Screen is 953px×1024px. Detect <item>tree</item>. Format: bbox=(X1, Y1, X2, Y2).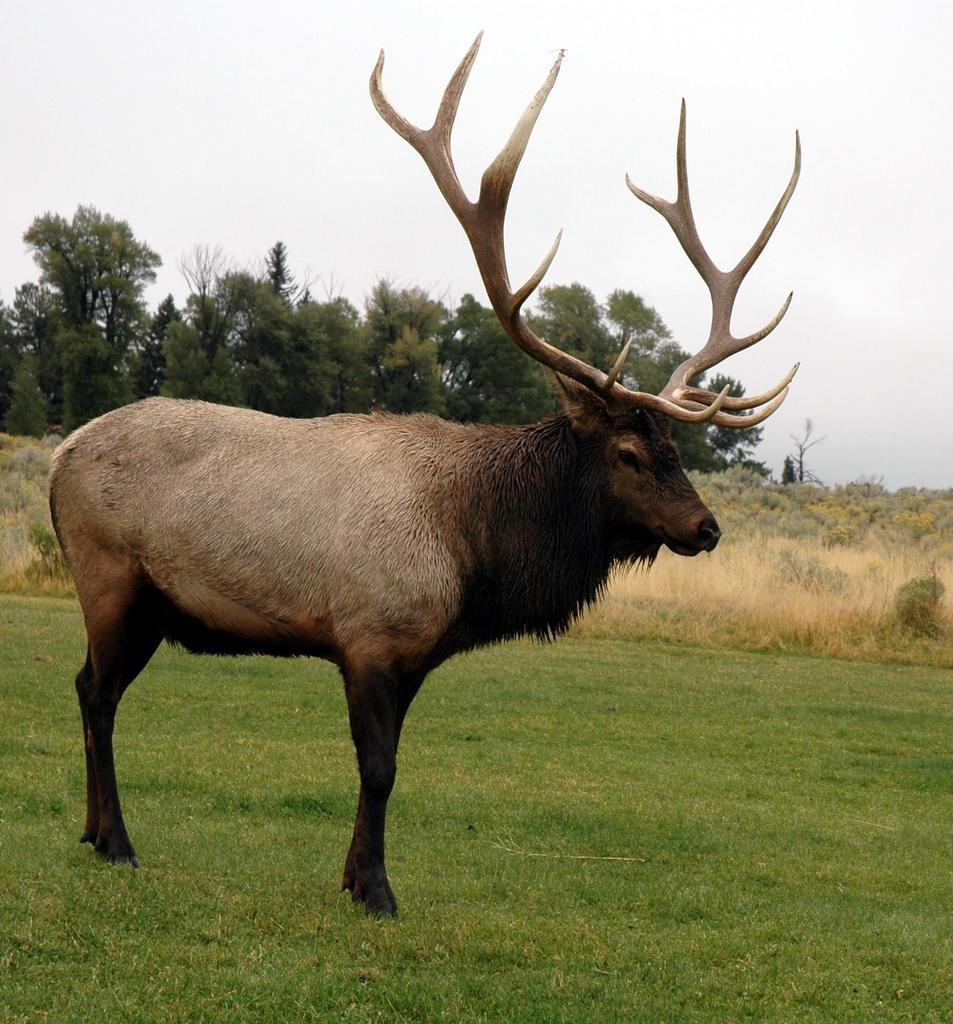
bbox=(325, 290, 389, 402).
